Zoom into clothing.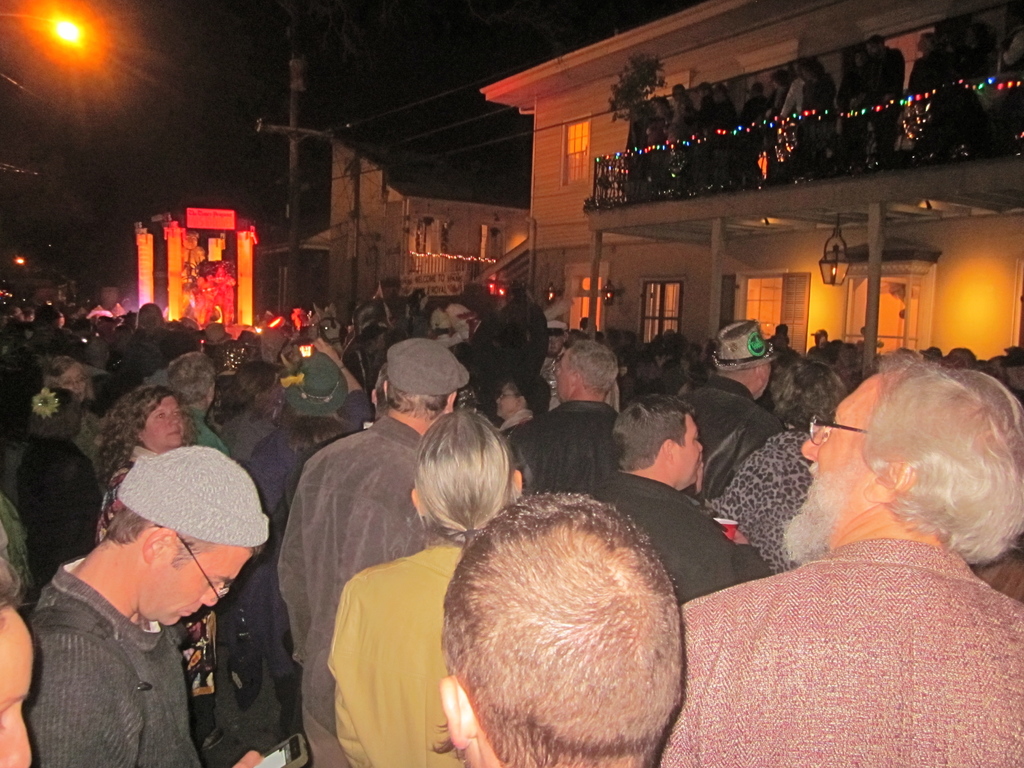
Zoom target: box(133, 322, 188, 374).
